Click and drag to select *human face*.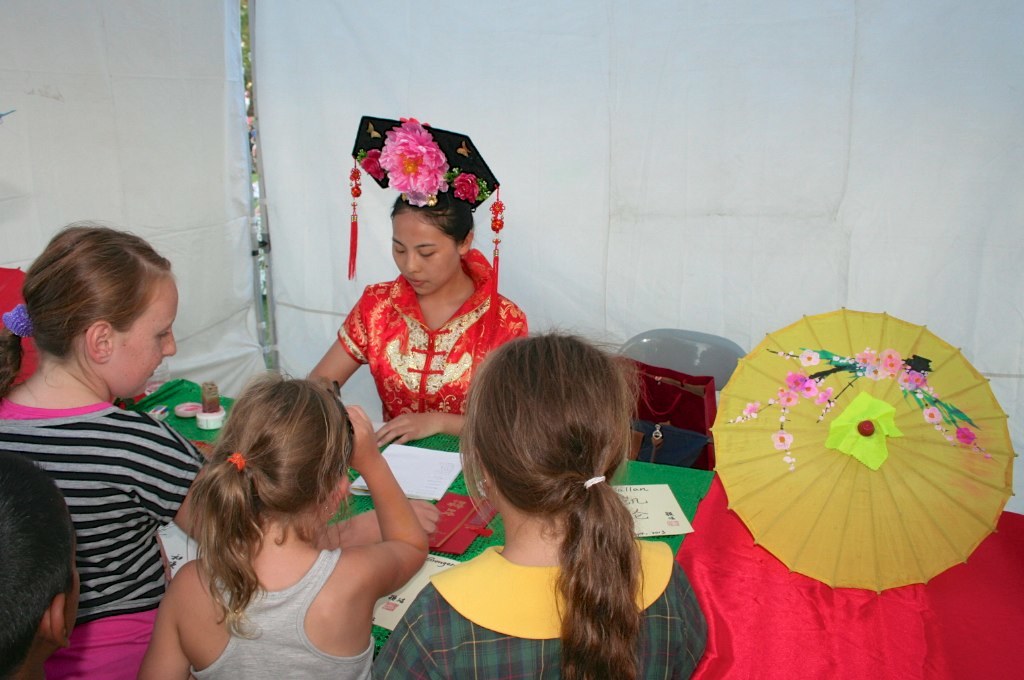
Selection: locate(112, 275, 173, 405).
